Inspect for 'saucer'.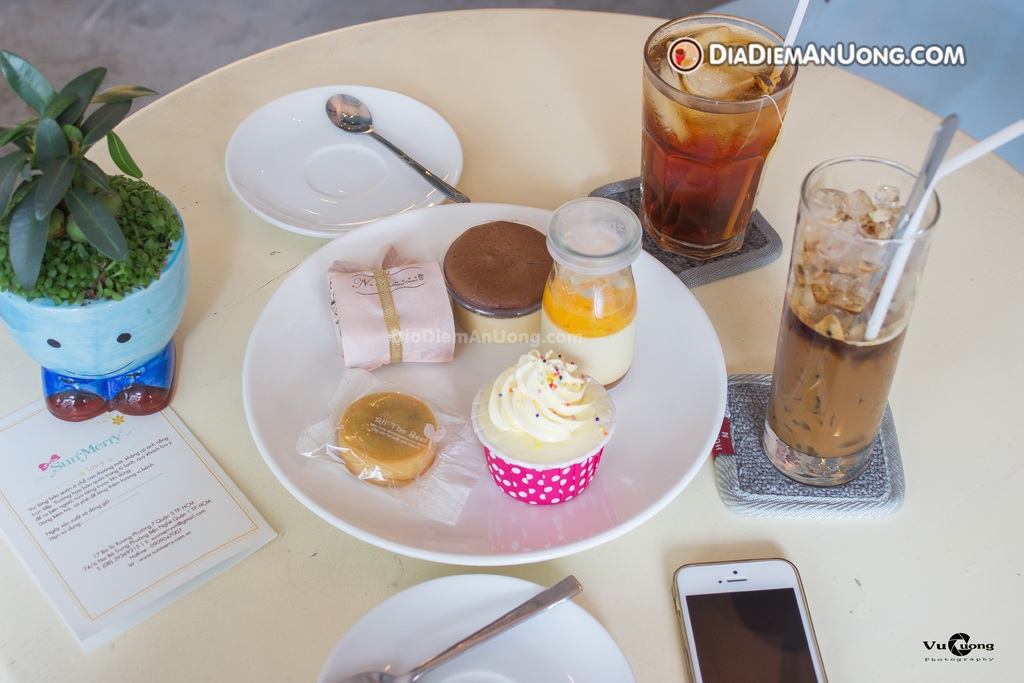
Inspection: BBox(229, 85, 459, 237).
